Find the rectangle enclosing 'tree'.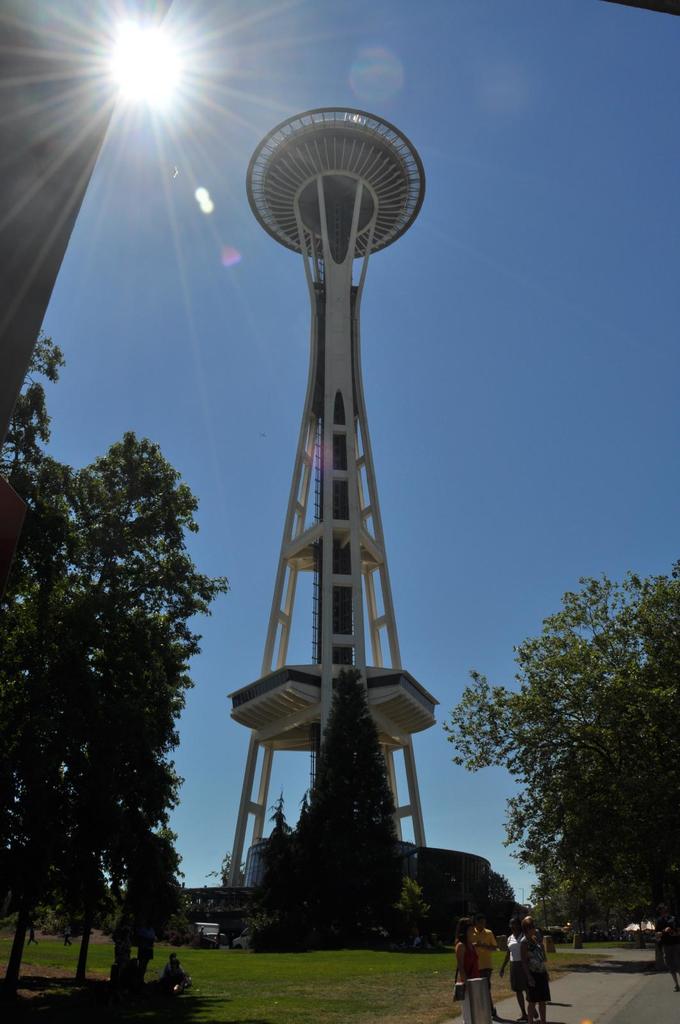
445:561:679:929.
